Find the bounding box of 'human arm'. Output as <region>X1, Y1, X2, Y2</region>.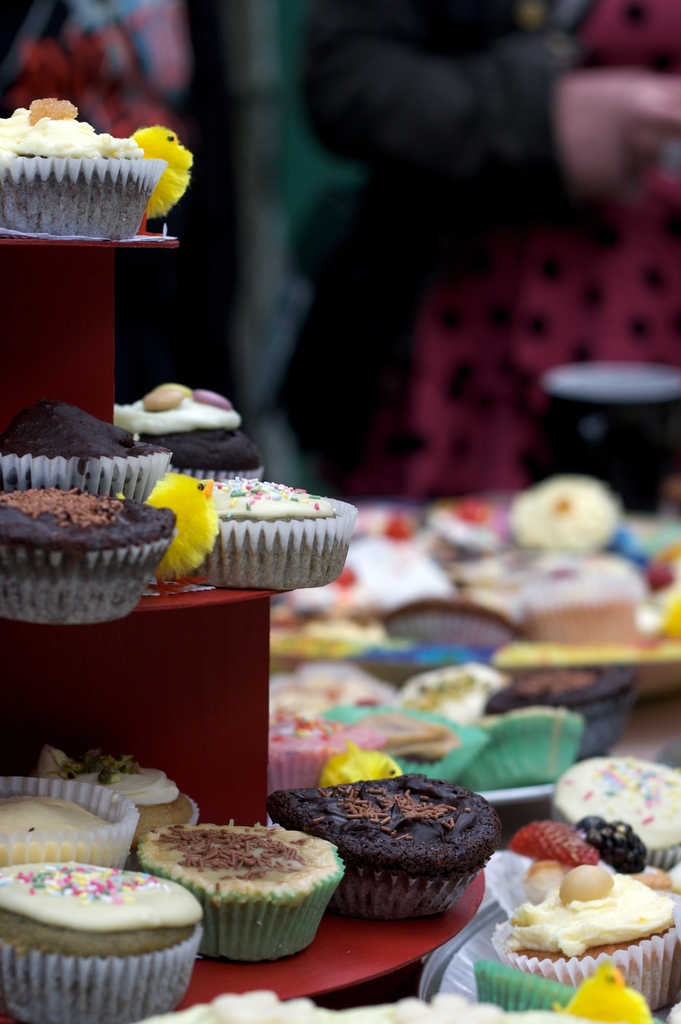
<region>297, 0, 680, 204</region>.
